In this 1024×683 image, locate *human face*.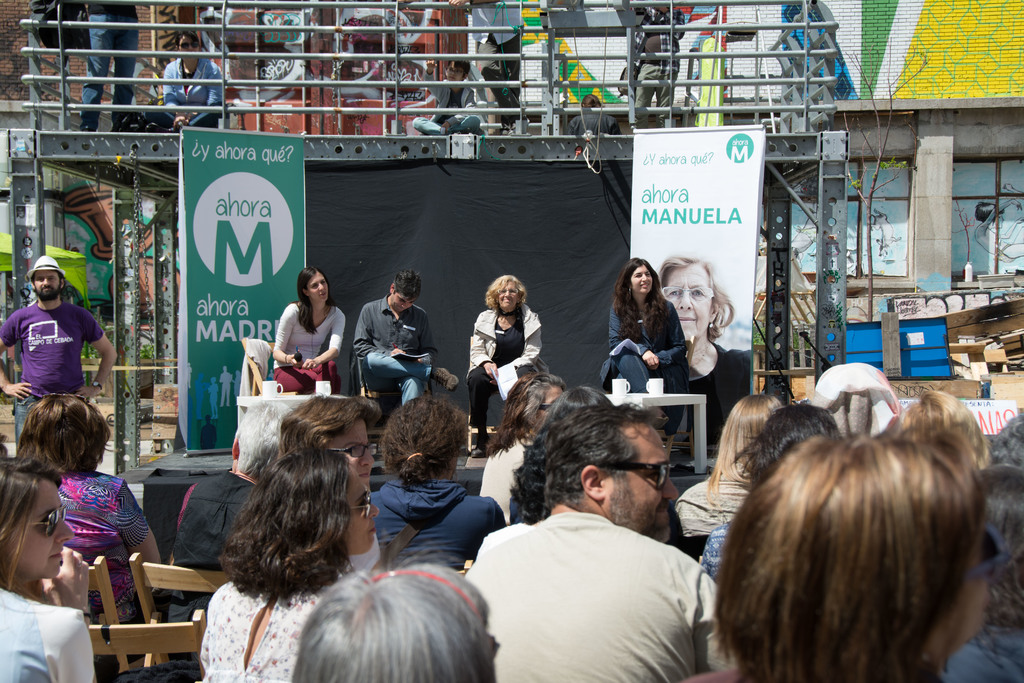
Bounding box: <bbox>598, 416, 675, 534</bbox>.
